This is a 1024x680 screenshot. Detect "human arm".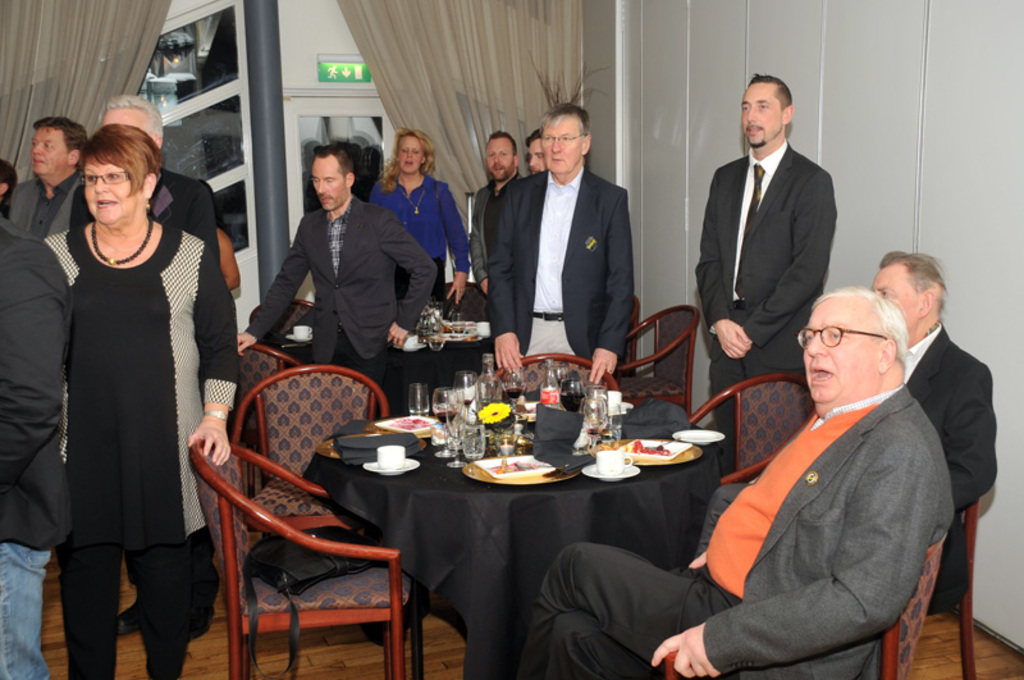
detection(485, 182, 527, 370).
